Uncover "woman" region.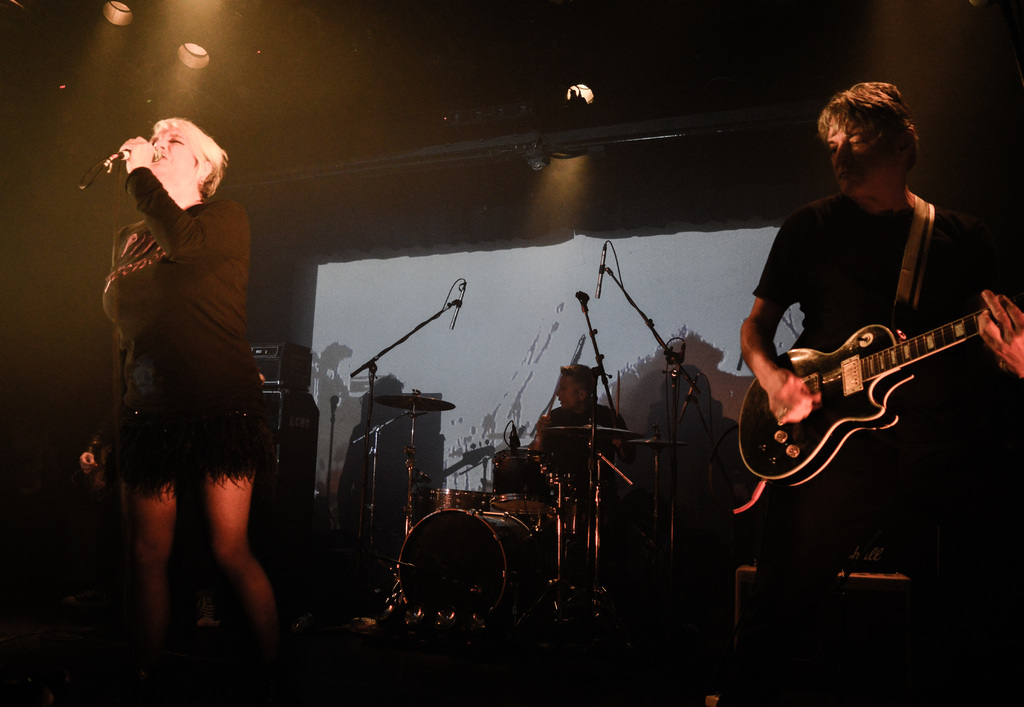
Uncovered: region(81, 98, 296, 641).
